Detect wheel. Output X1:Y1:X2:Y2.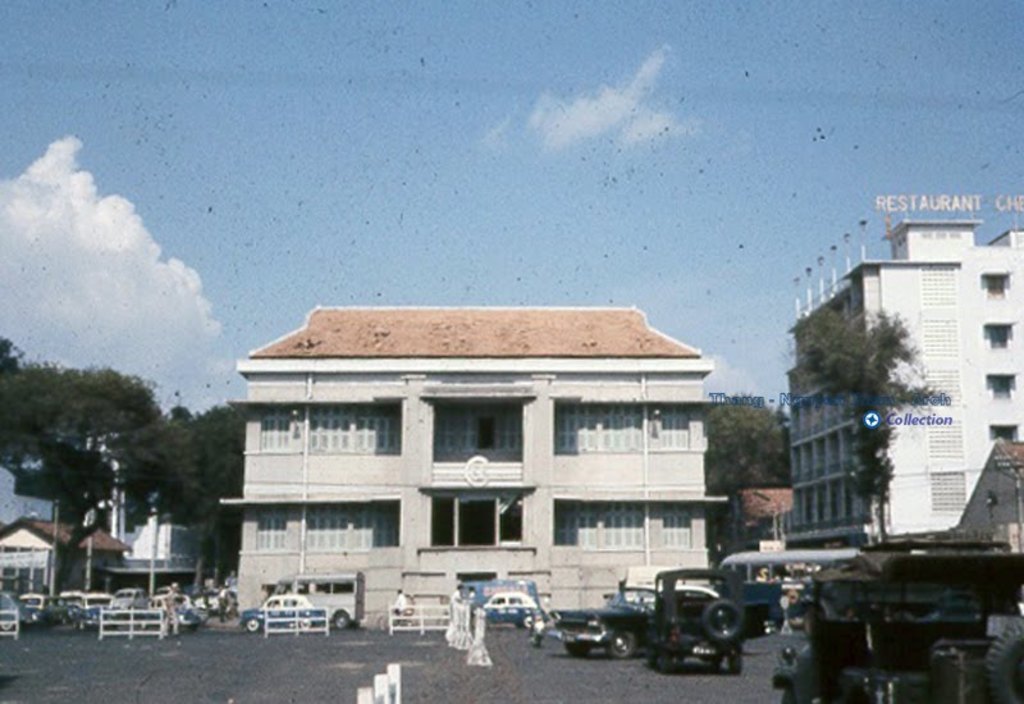
650:645:676:668.
